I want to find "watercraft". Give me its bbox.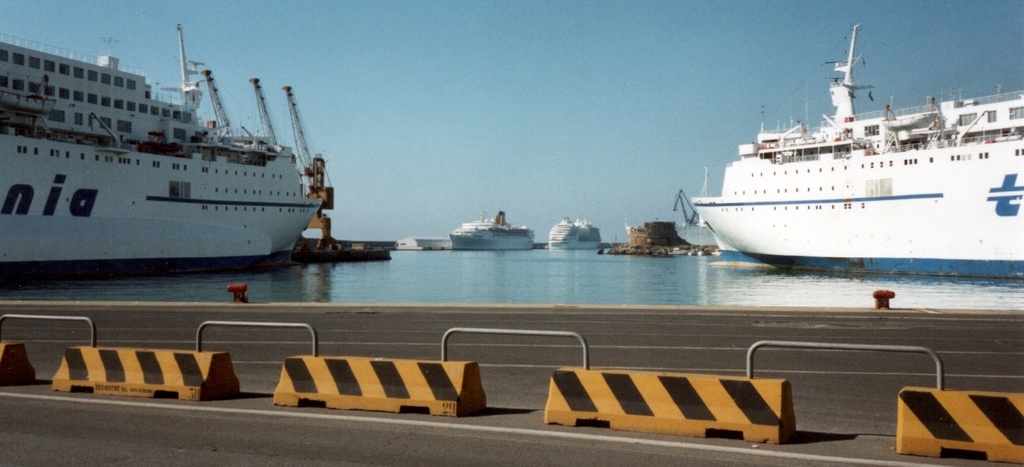
(439,202,549,249).
